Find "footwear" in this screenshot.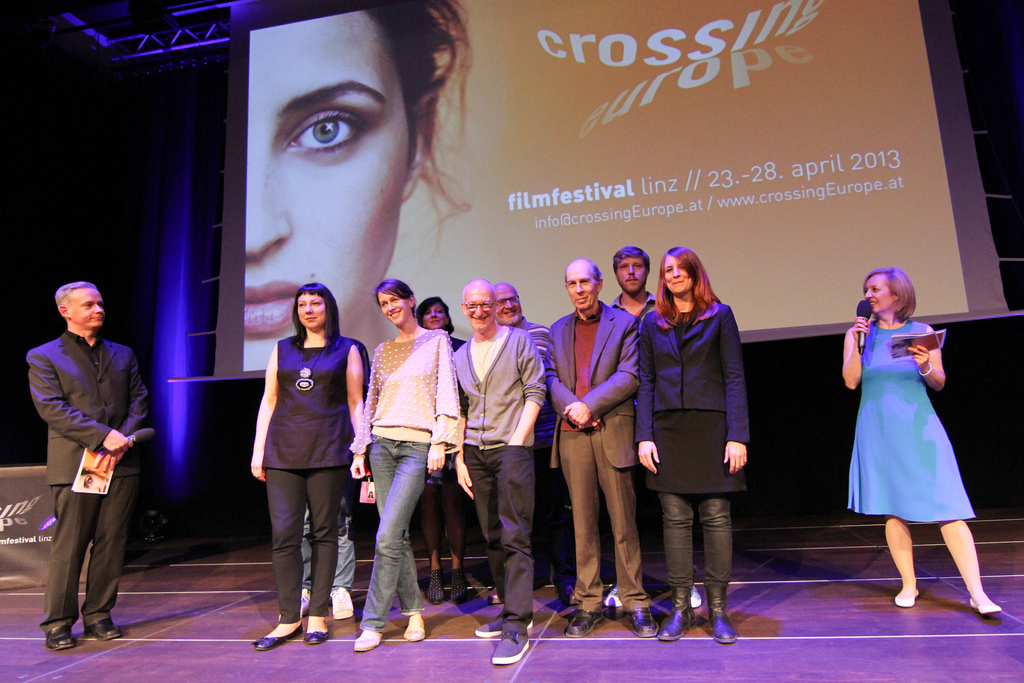
The bounding box for "footwear" is (x1=81, y1=614, x2=119, y2=643).
